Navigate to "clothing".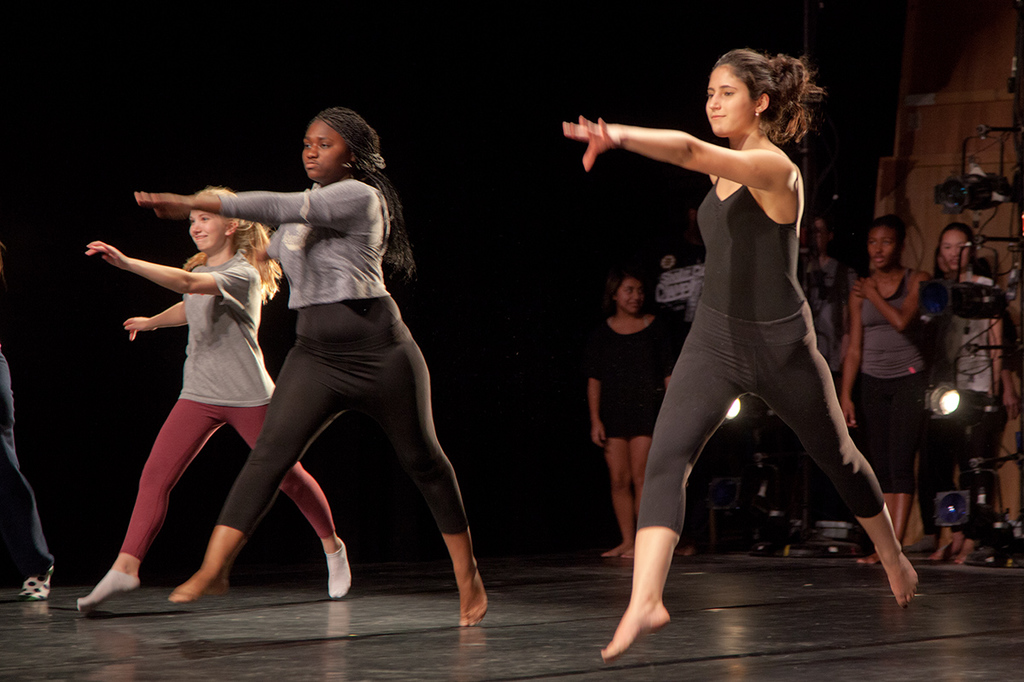
Navigation target: {"left": 585, "top": 314, "right": 681, "bottom": 441}.
